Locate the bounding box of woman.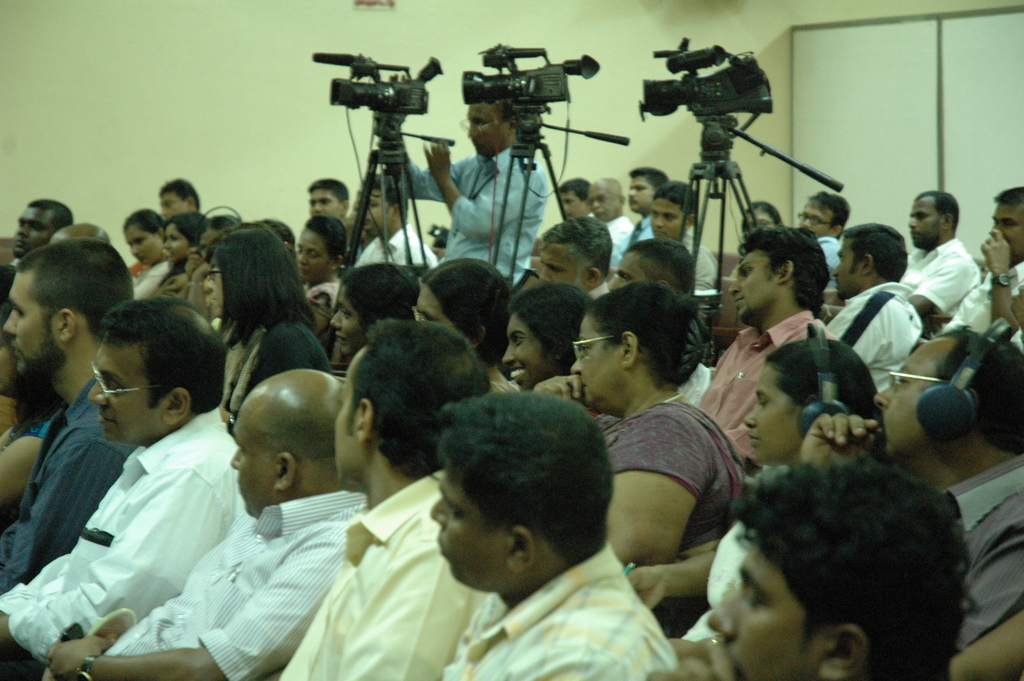
Bounding box: (328, 261, 420, 369).
